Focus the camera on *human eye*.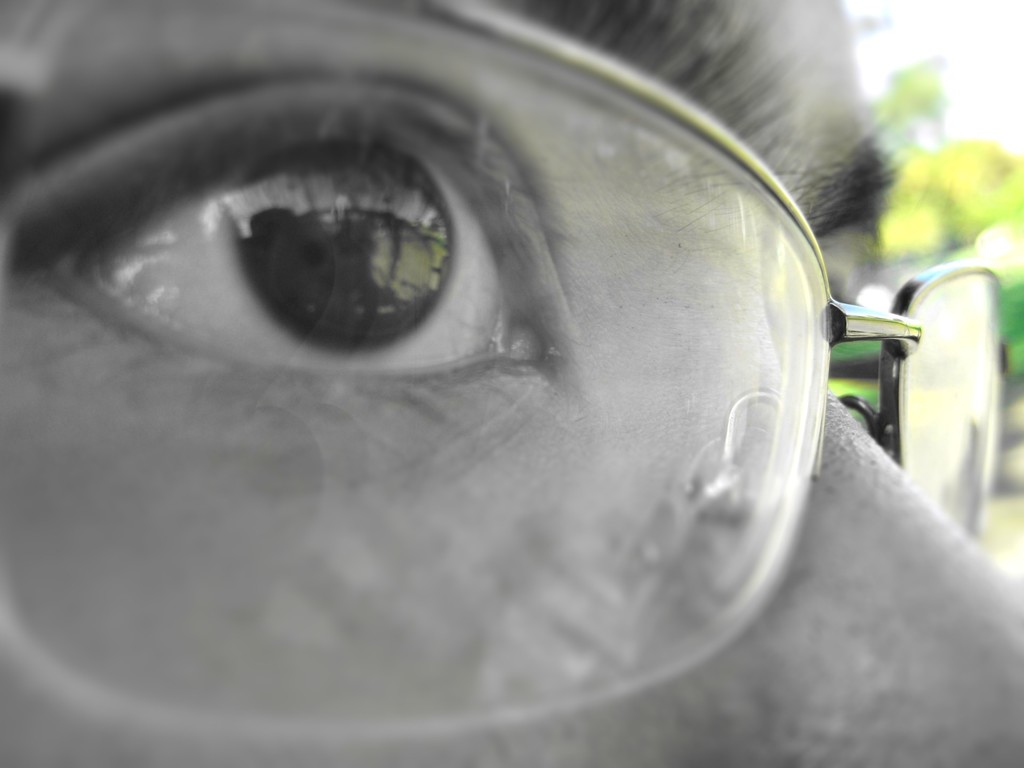
Focus region: locate(41, 105, 560, 388).
